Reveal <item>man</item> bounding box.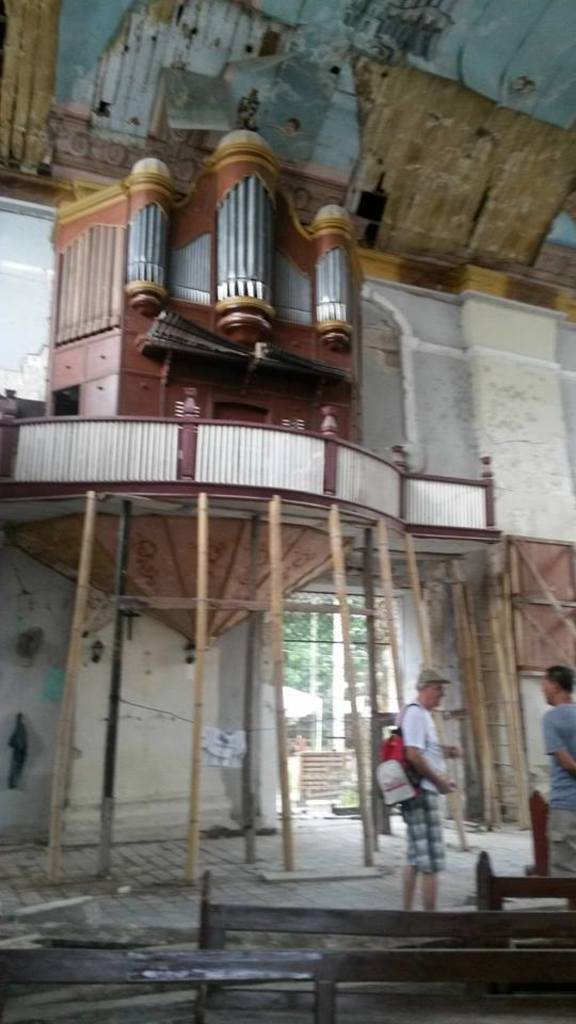
Revealed: box=[541, 665, 575, 889].
